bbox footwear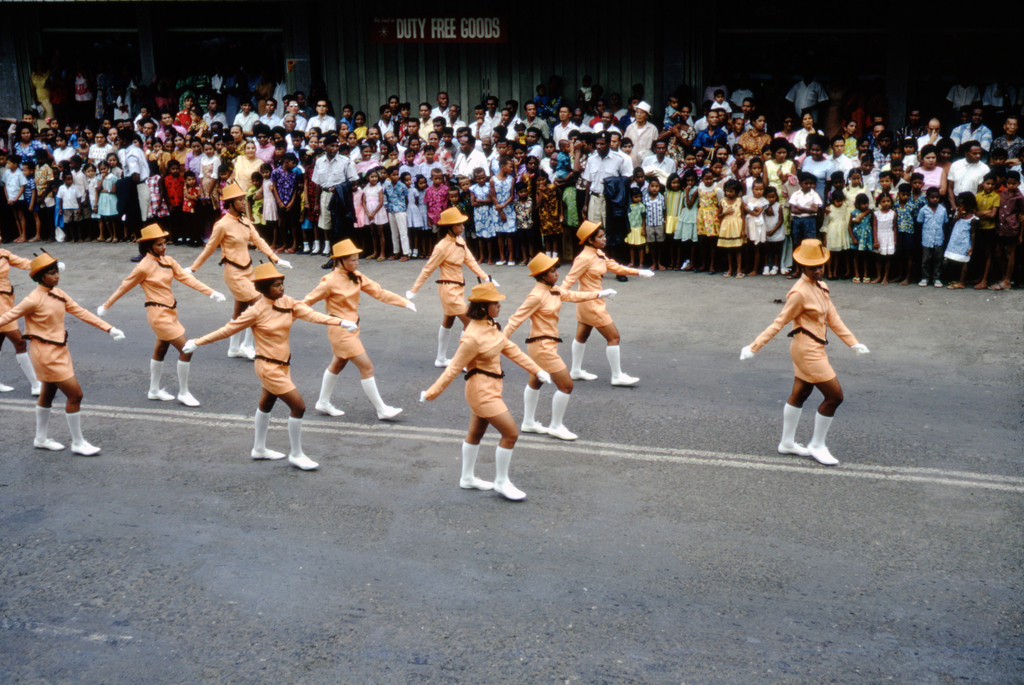
(x1=227, y1=318, x2=243, y2=359)
